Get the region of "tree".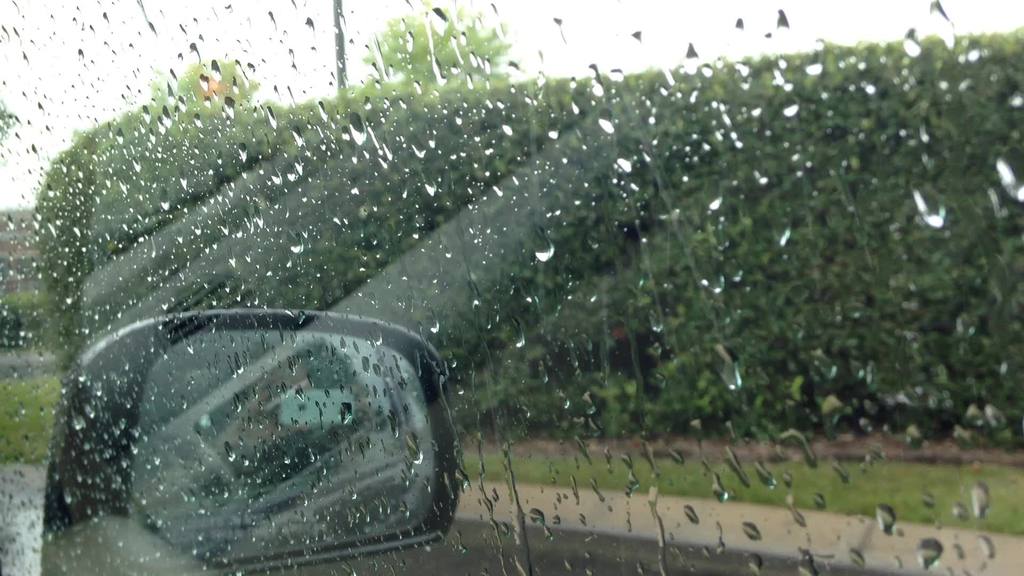
[148,58,262,113].
